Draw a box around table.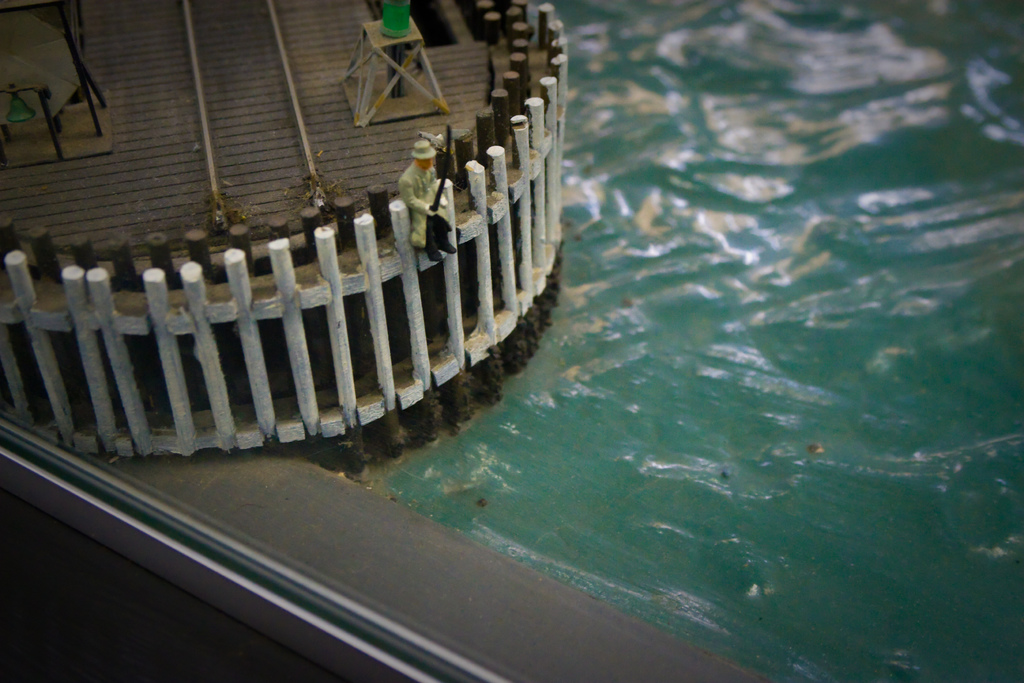
pyautogui.locateOnScreen(335, 17, 450, 129).
